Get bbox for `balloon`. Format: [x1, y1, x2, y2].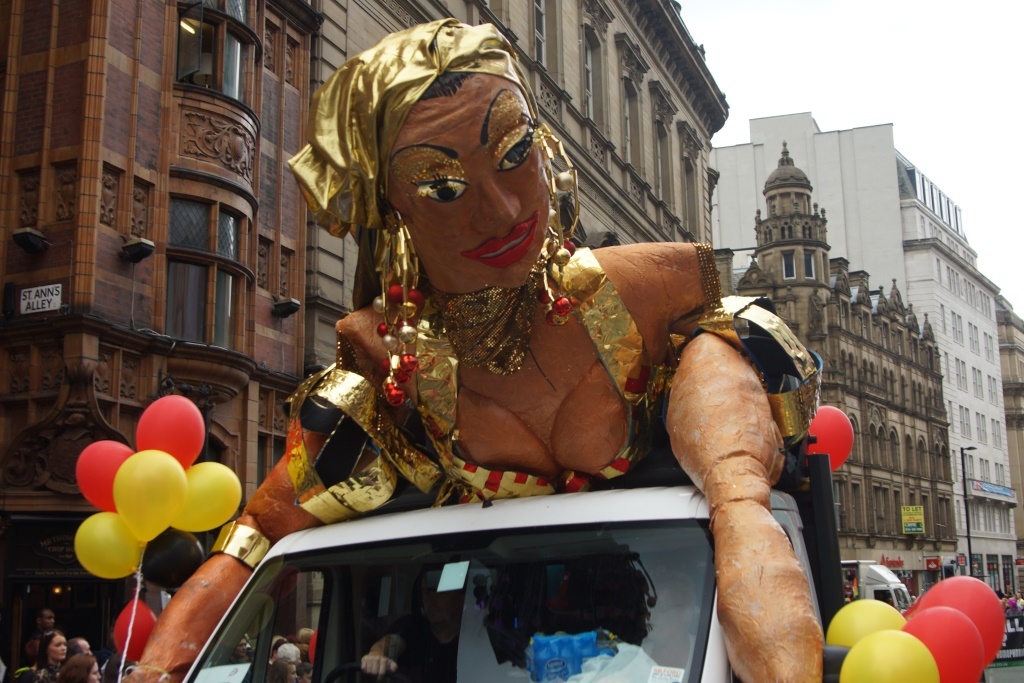
[166, 462, 245, 530].
